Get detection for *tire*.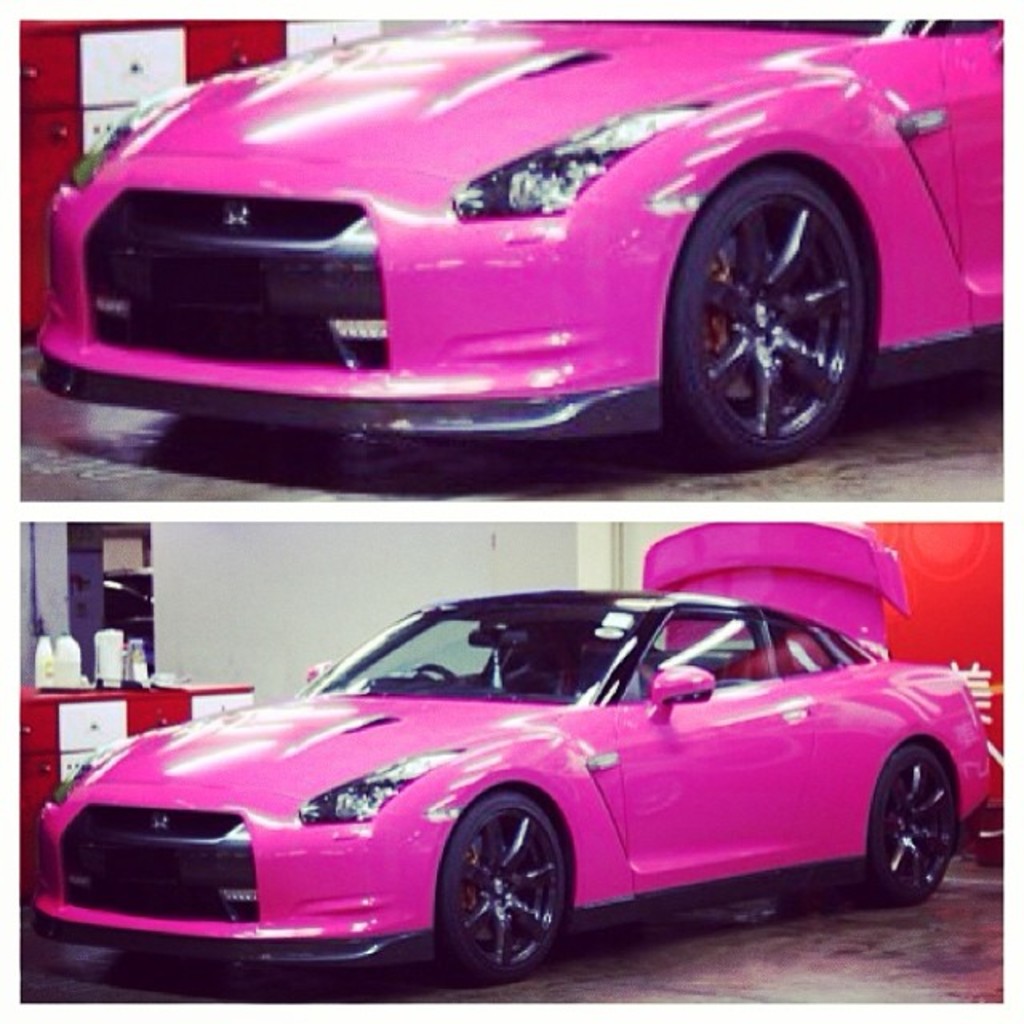
Detection: left=843, top=741, right=962, bottom=909.
